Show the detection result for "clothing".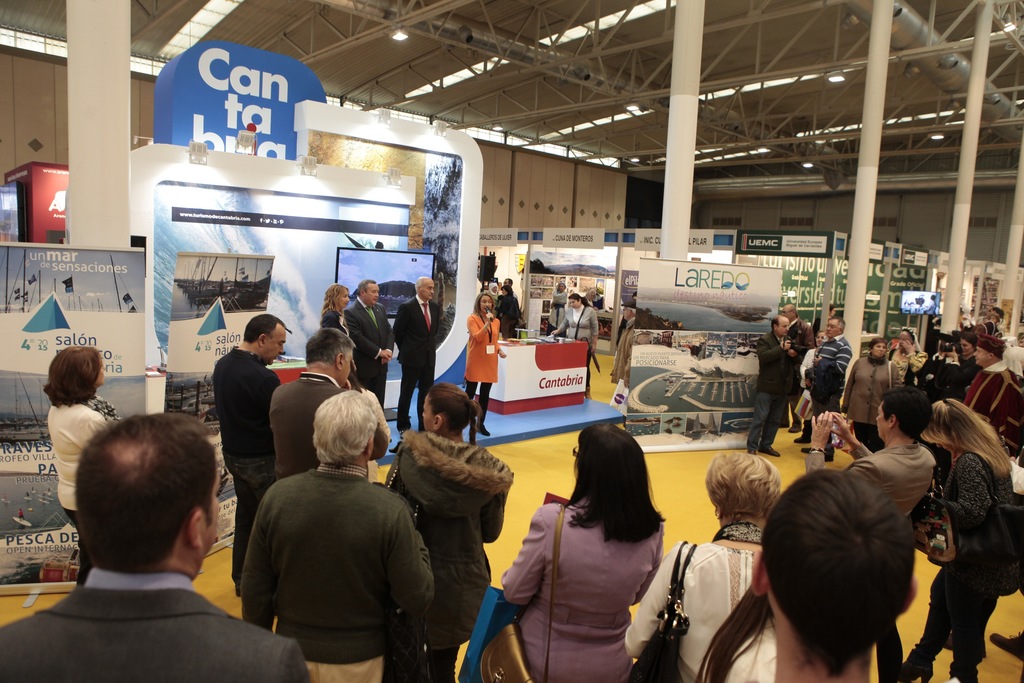
select_region(561, 305, 600, 384).
